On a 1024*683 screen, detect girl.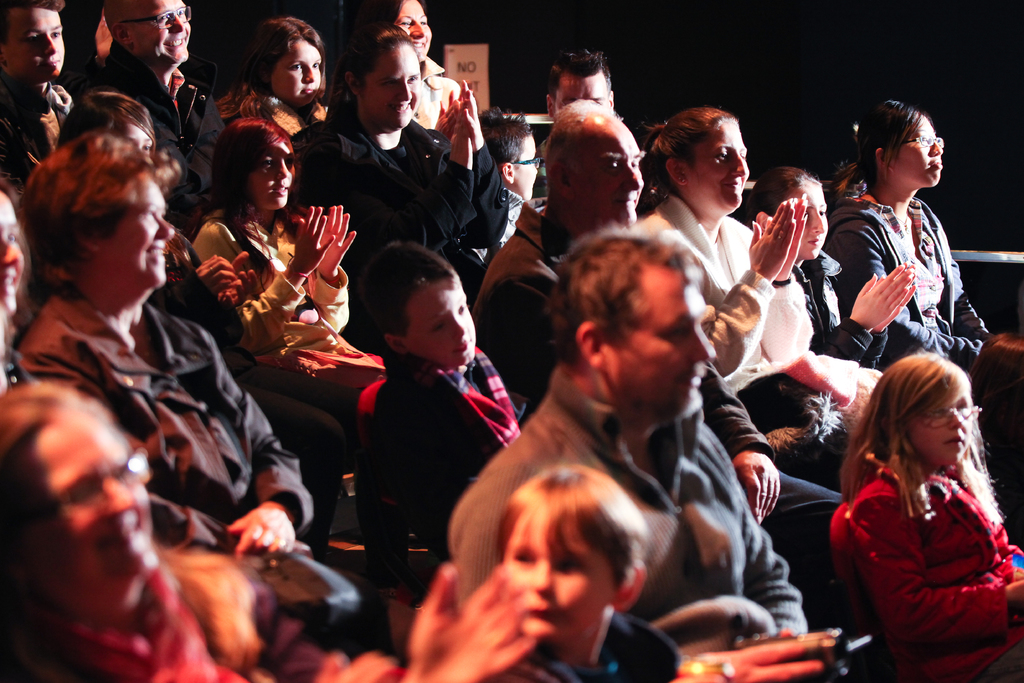
[195,115,383,390].
